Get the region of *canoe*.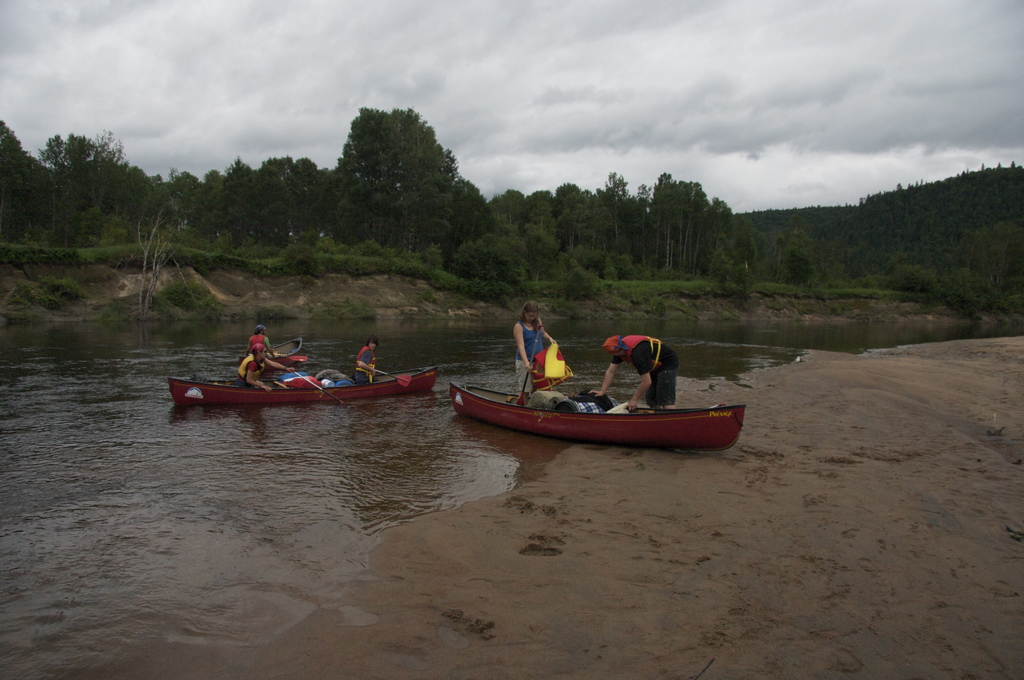
<bbox>167, 361, 435, 407</bbox>.
